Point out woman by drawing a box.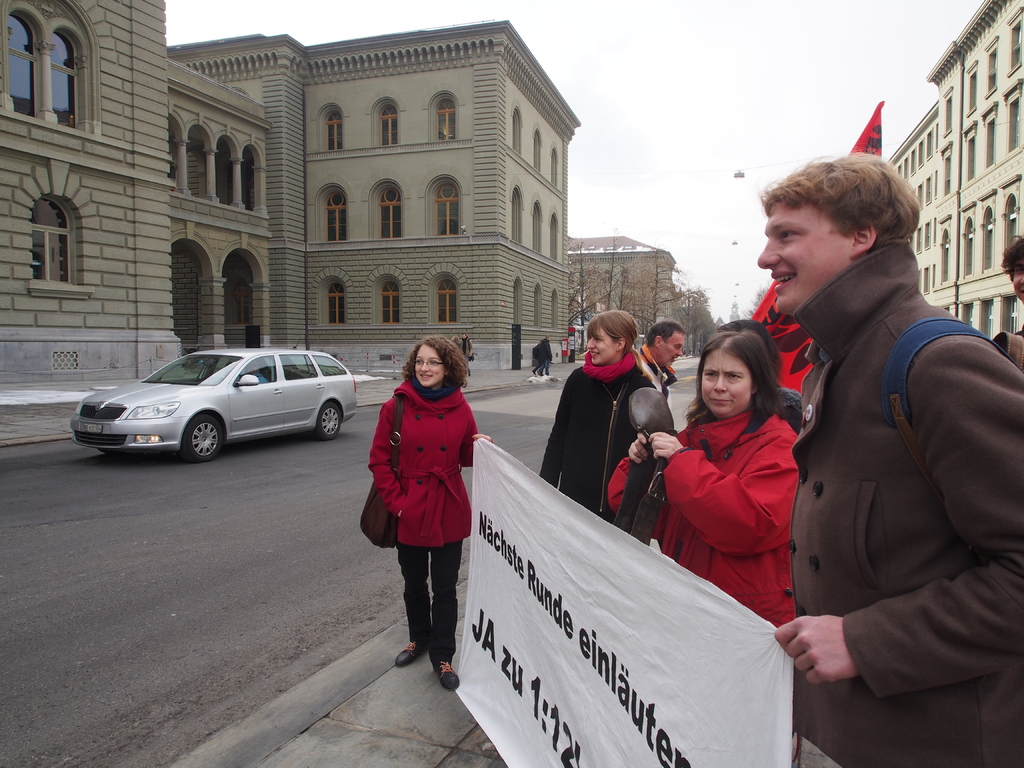
bbox(538, 308, 657, 523).
